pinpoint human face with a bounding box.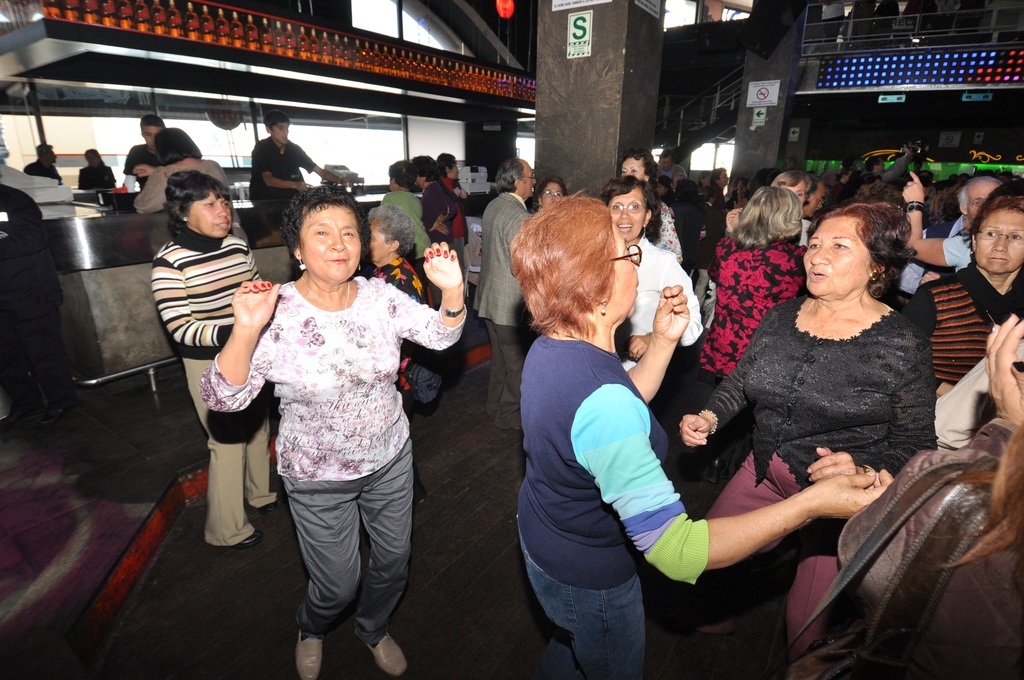
locate(609, 221, 639, 314).
